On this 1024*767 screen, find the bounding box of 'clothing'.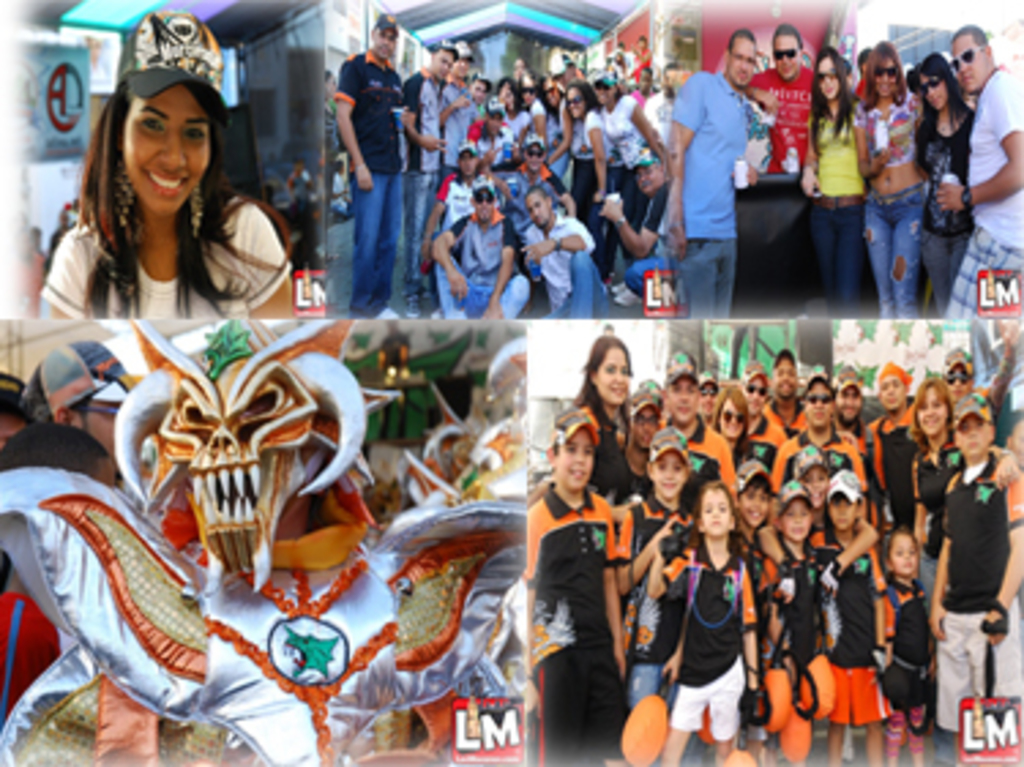
Bounding box: (939,63,1021,325).
